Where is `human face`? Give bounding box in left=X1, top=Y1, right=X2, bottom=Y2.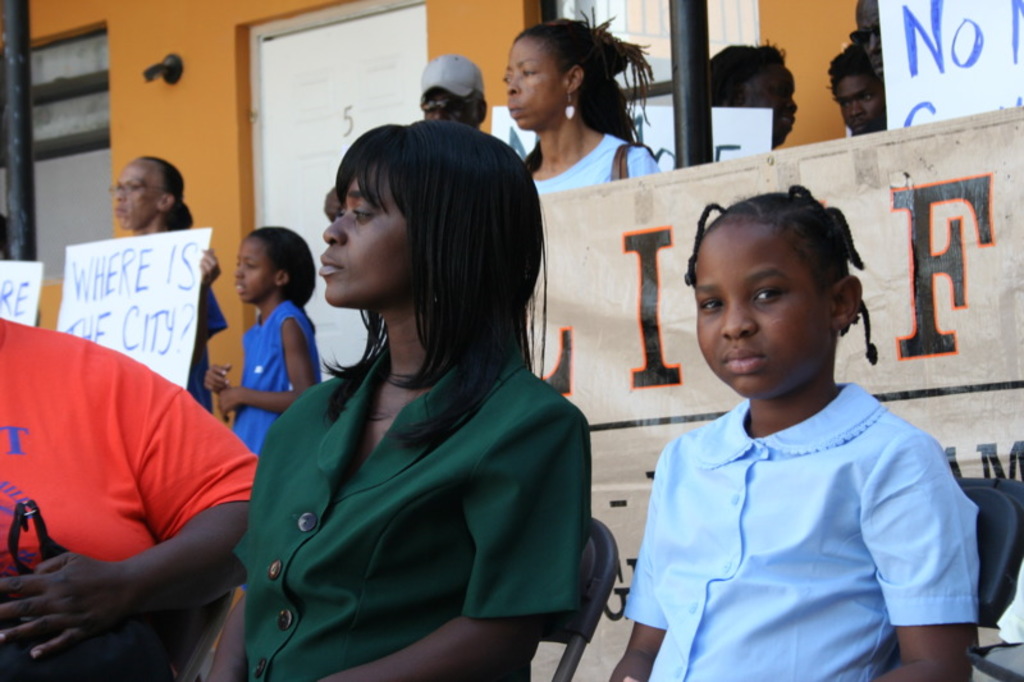
left=749, top=68, right=799, bottom=138.
